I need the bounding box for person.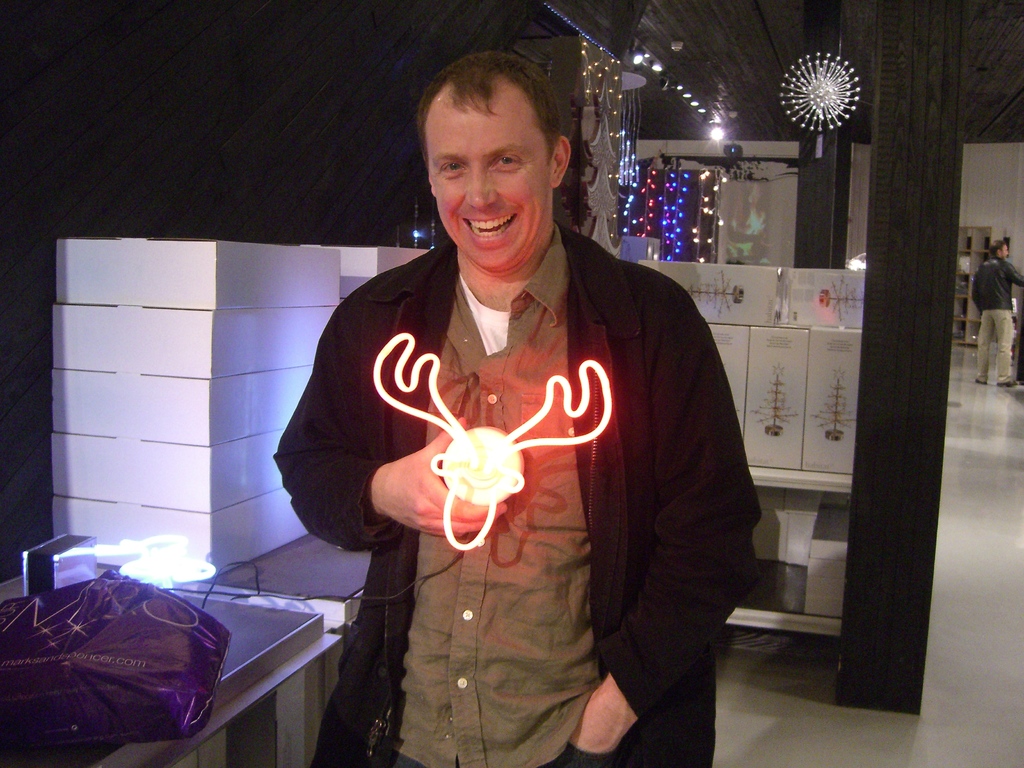
Here it is: bbox=[276, 53, 758, 767].
